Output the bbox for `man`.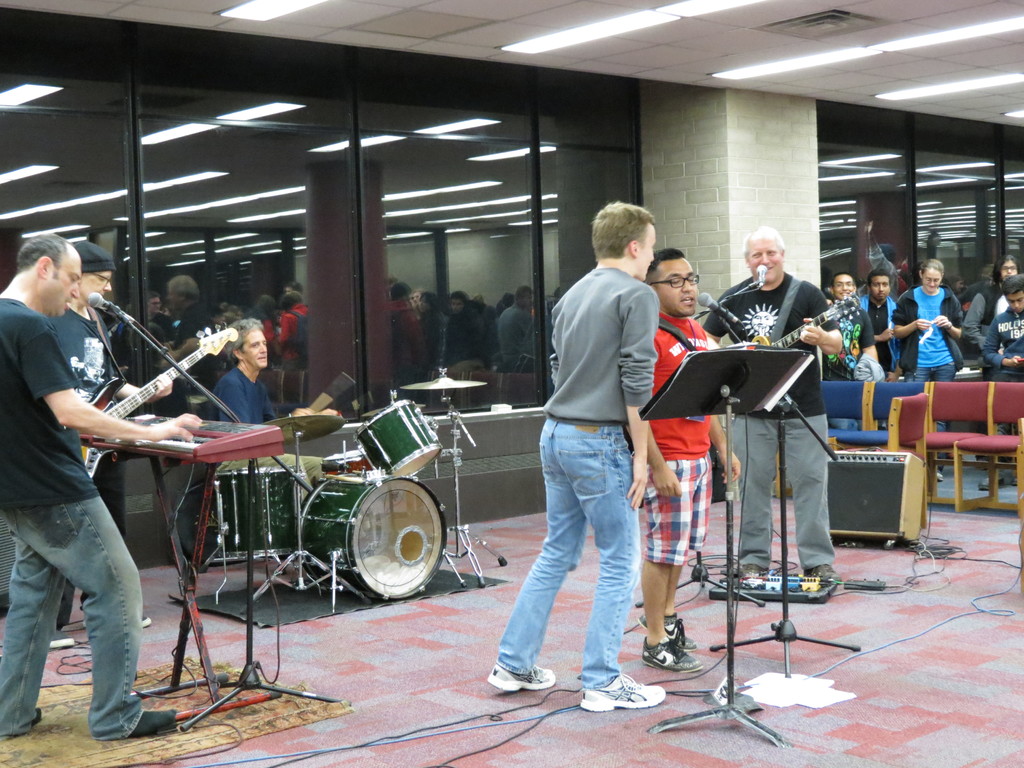
205,315,344,520.
